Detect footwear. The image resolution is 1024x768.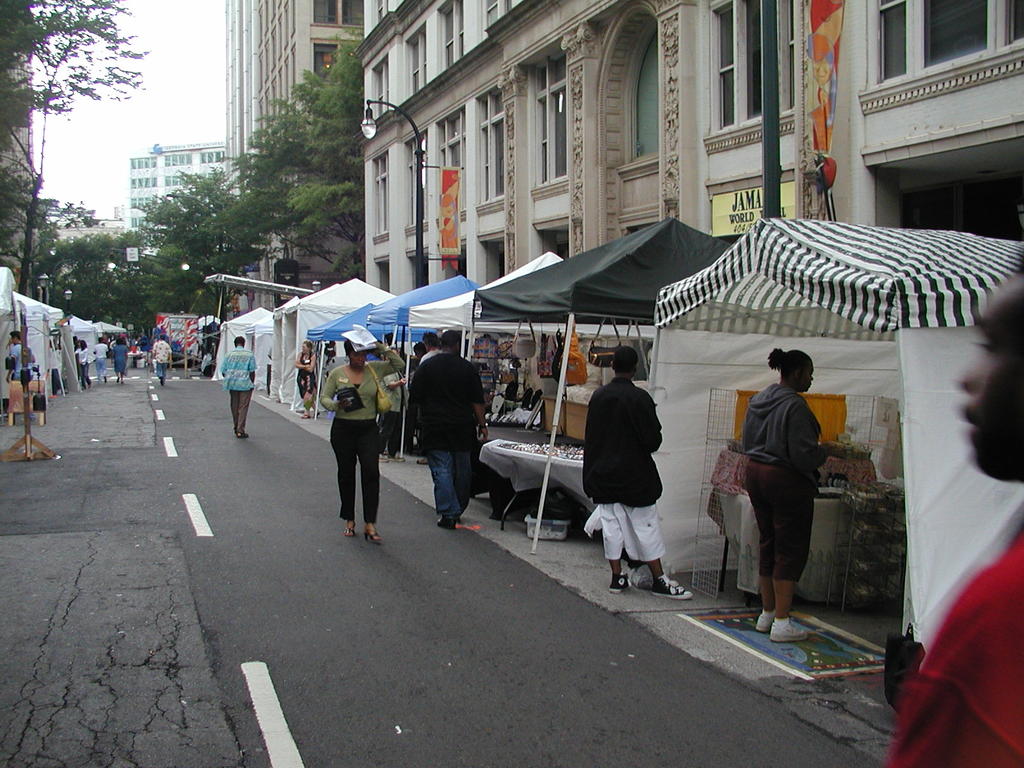
select_region(378, 452, 389, 463).
